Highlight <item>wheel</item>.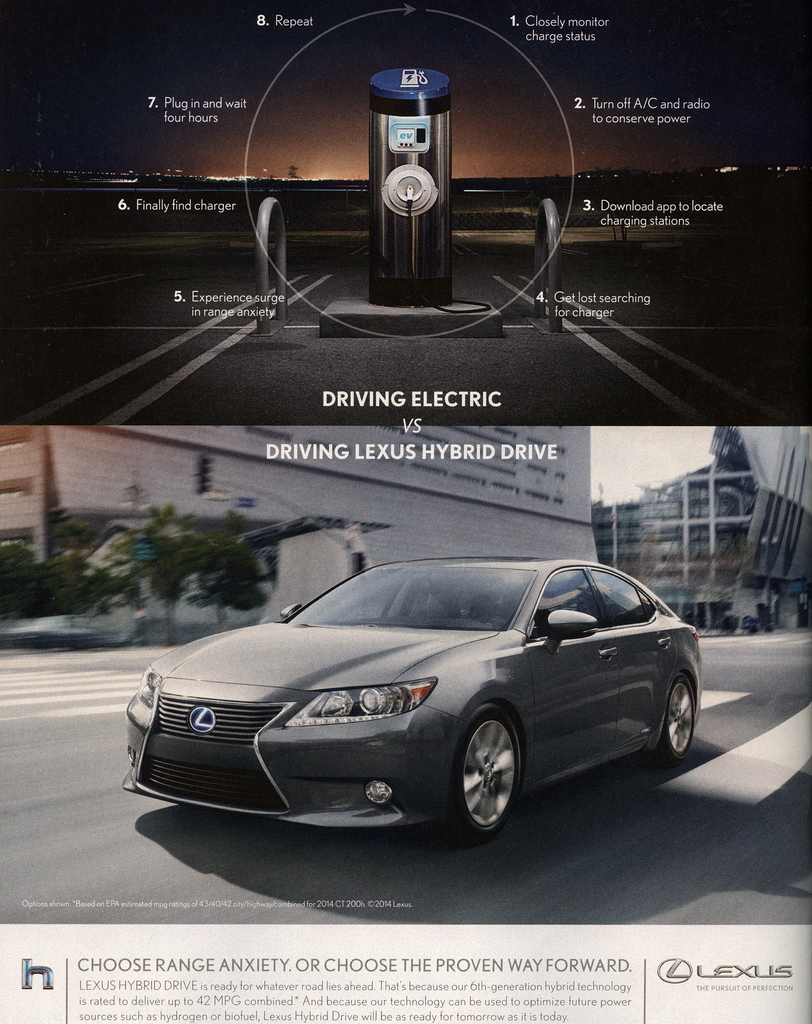
Highlighted region: bbox=[452, 721, 540, 838].
